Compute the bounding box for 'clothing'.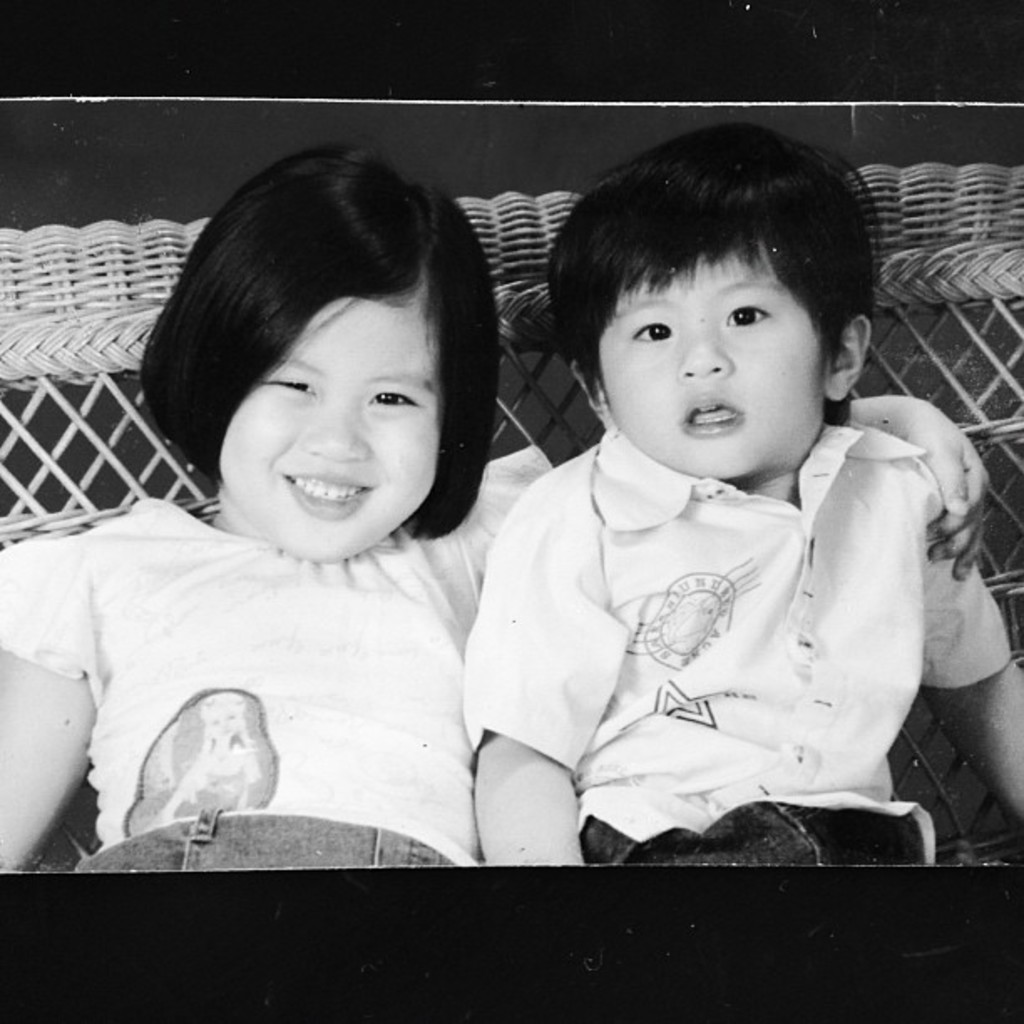
{"left": 0, "top": 428, "right": 556, "bottom": 870}.
